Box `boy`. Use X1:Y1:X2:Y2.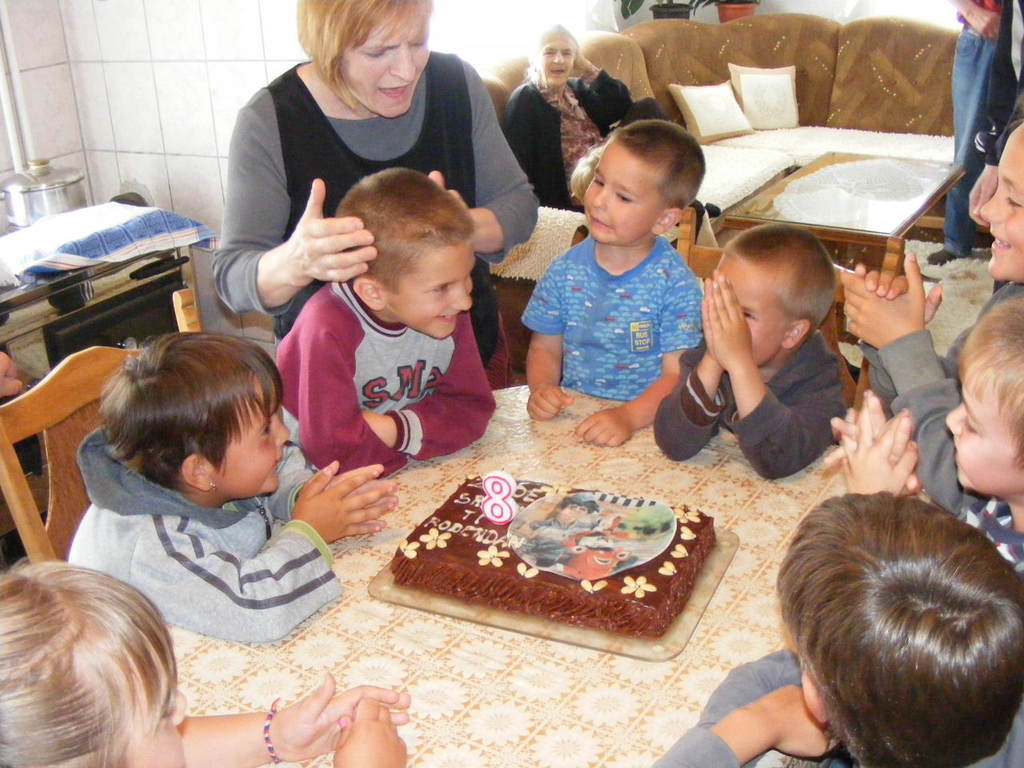
519:118:705:448.
